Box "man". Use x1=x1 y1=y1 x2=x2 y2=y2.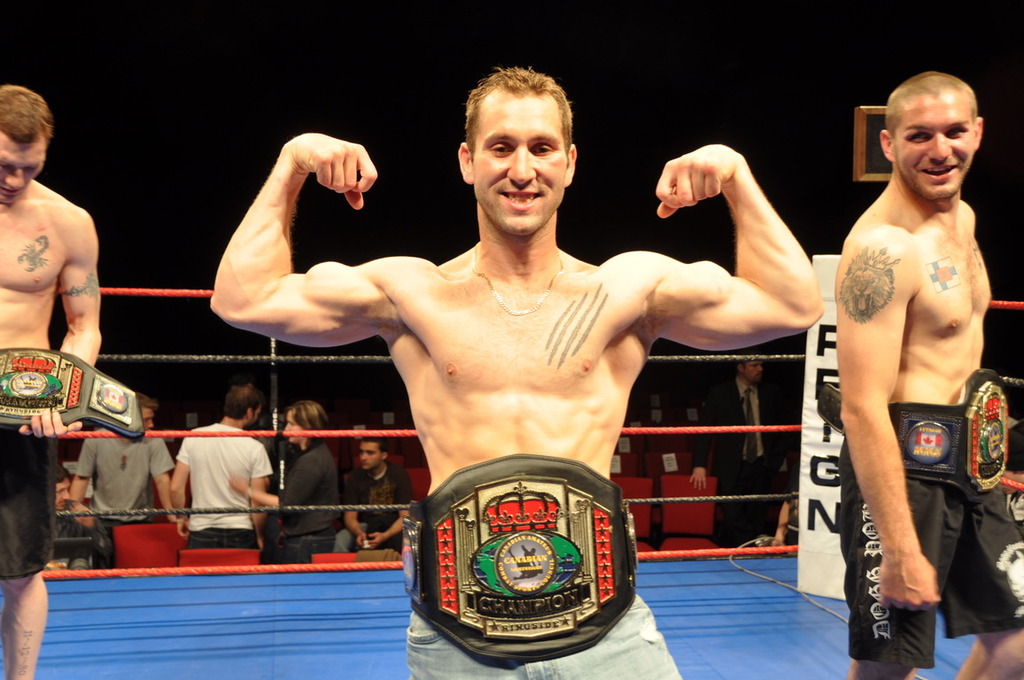
x1=824 y1=56 x2=1013 y2=668.
